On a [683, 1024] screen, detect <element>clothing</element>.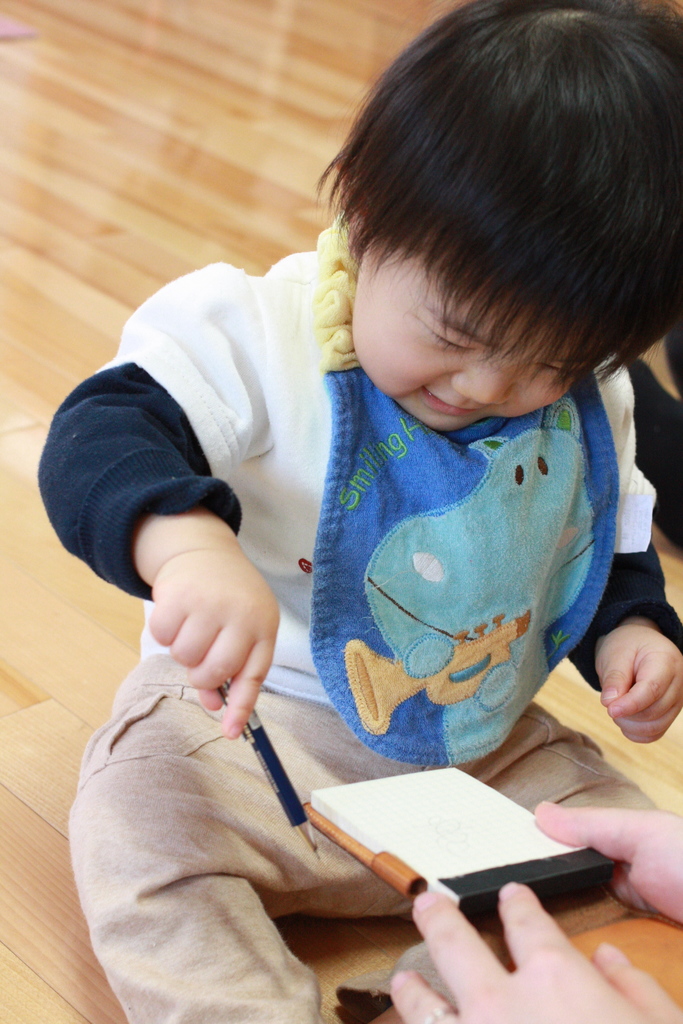
(32, 216, 682, 1023).
